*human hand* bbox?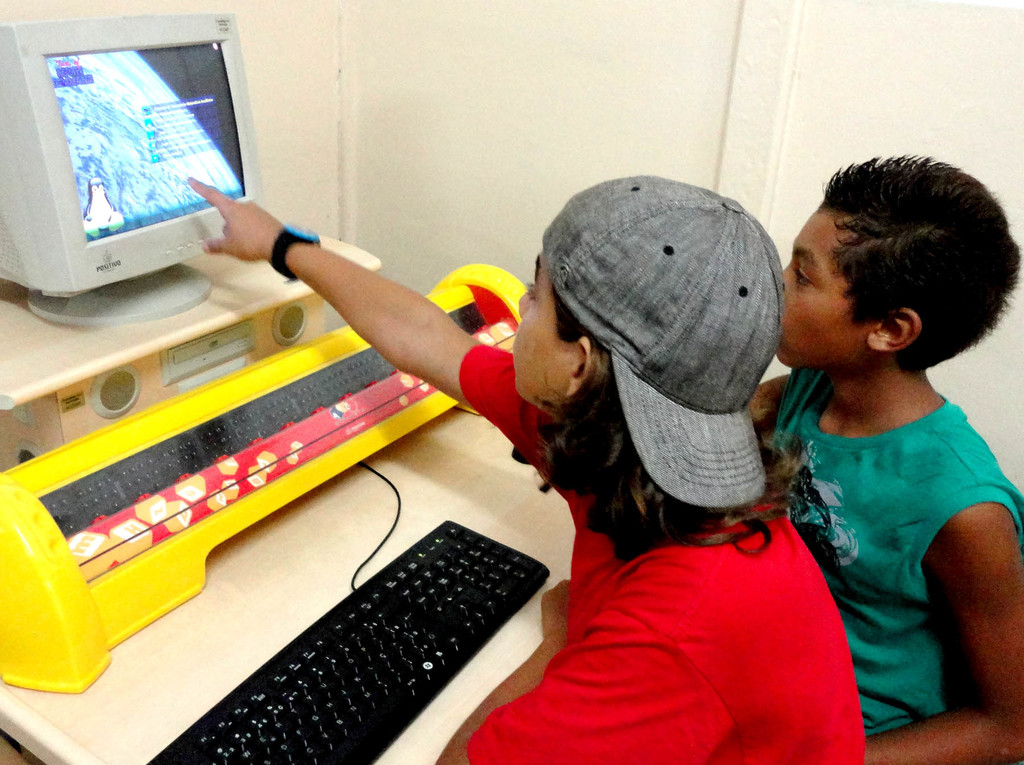
x1=541, y1=580, x2=571, y2=642
